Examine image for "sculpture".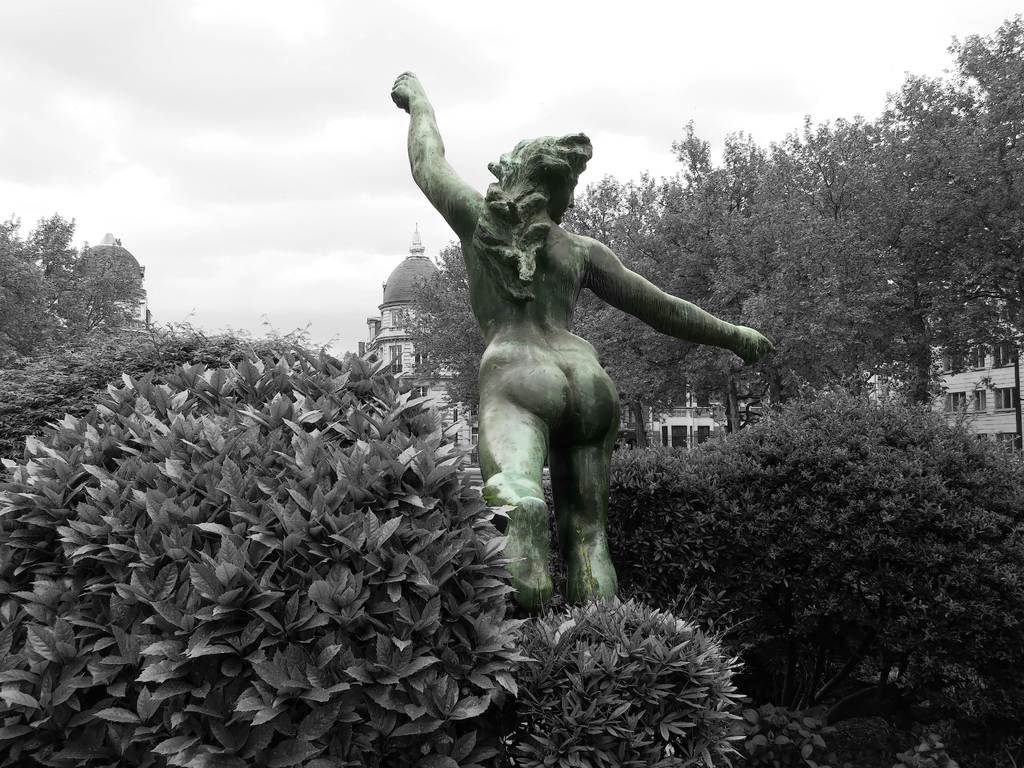
Examination result: [left=365, top=53, right=794, bottom=625].
